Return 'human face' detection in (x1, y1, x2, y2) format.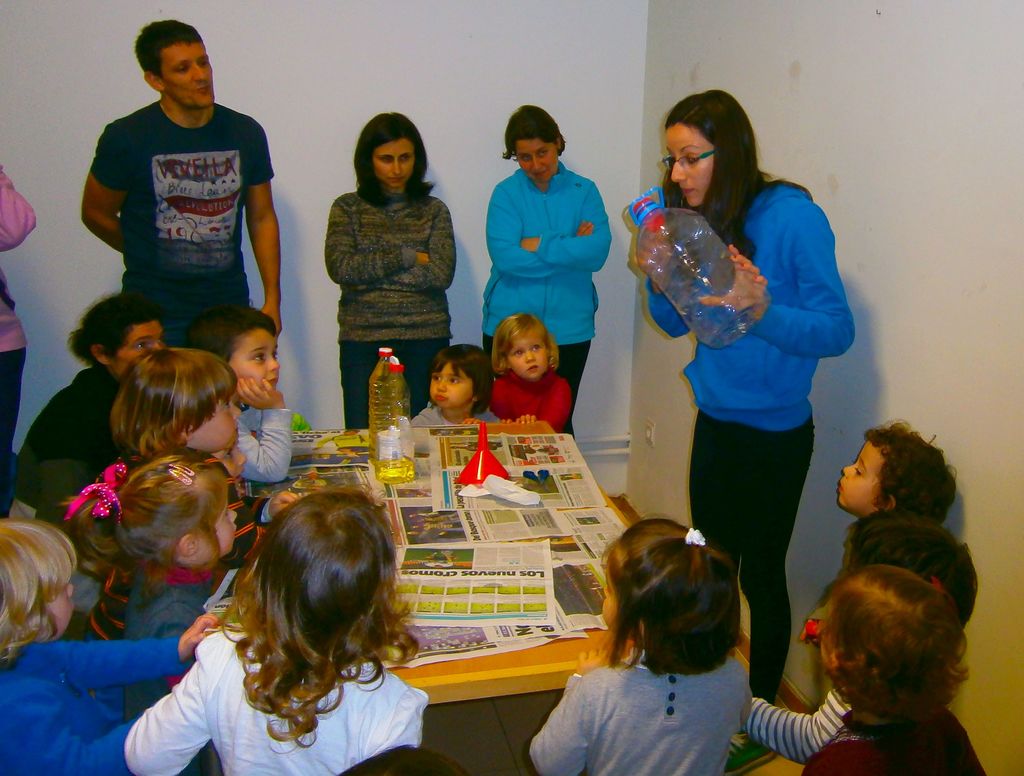
(600, 565, 624, 623).
